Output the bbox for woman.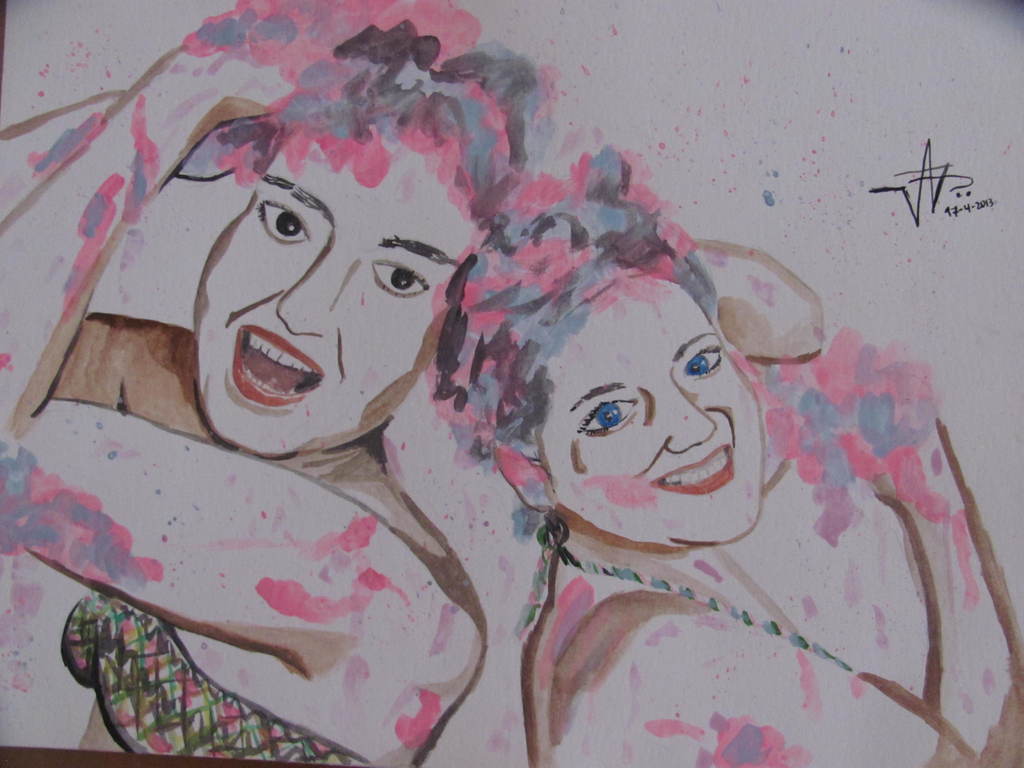
(left=0, top=0, right=550, bottom=762).
